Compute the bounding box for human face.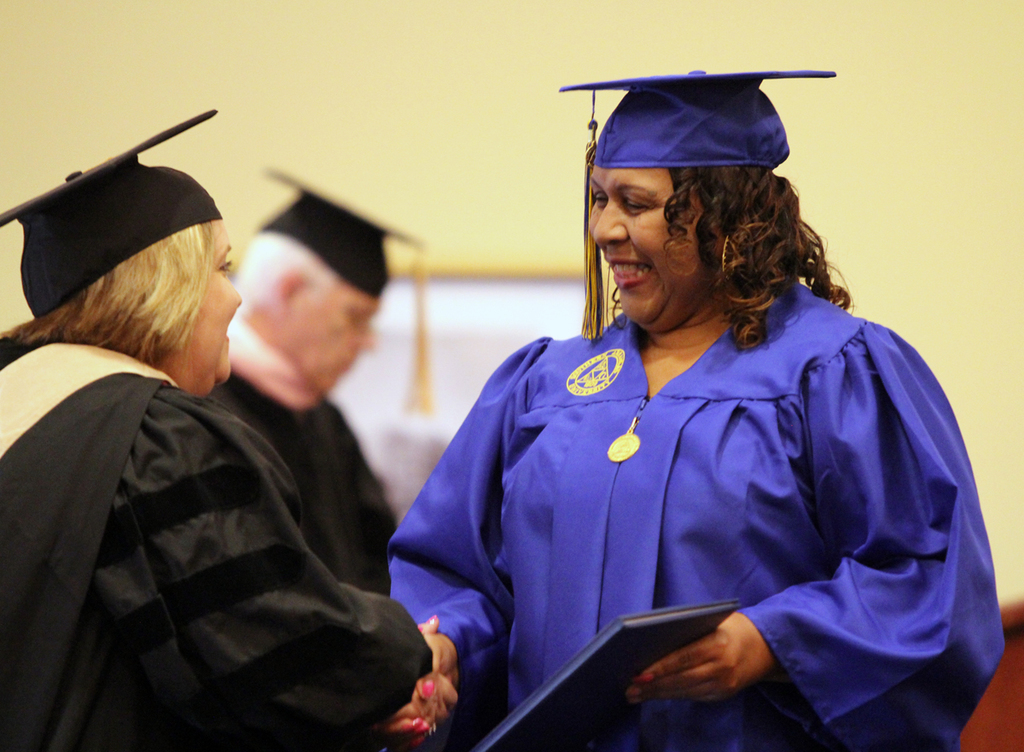
[172, 219, 245, 398].
